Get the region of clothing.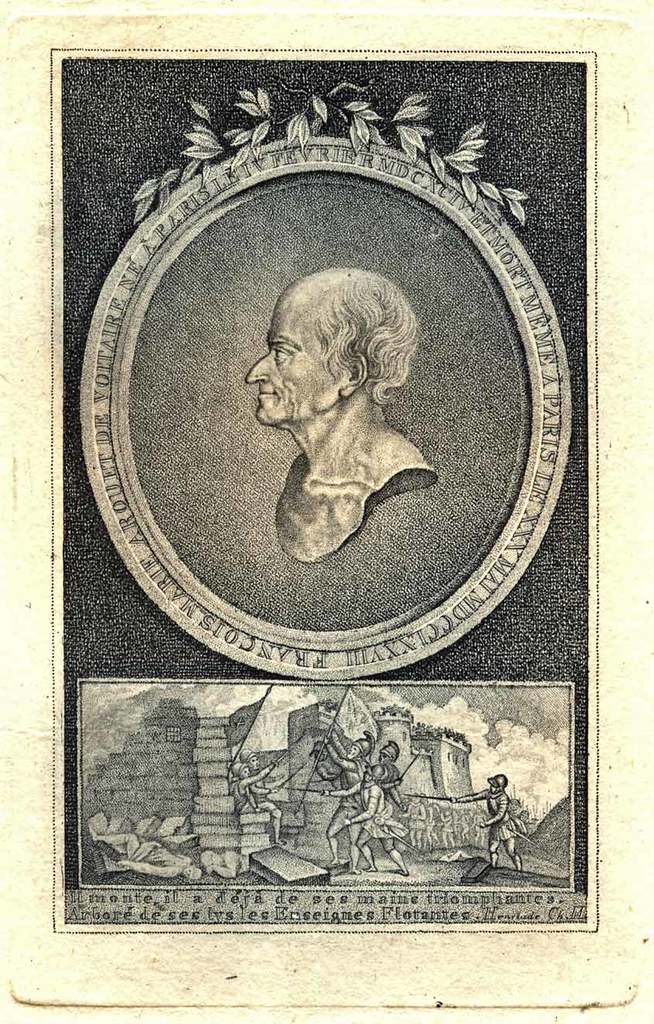
[left=356, top=756, right=397, bottom=844].
